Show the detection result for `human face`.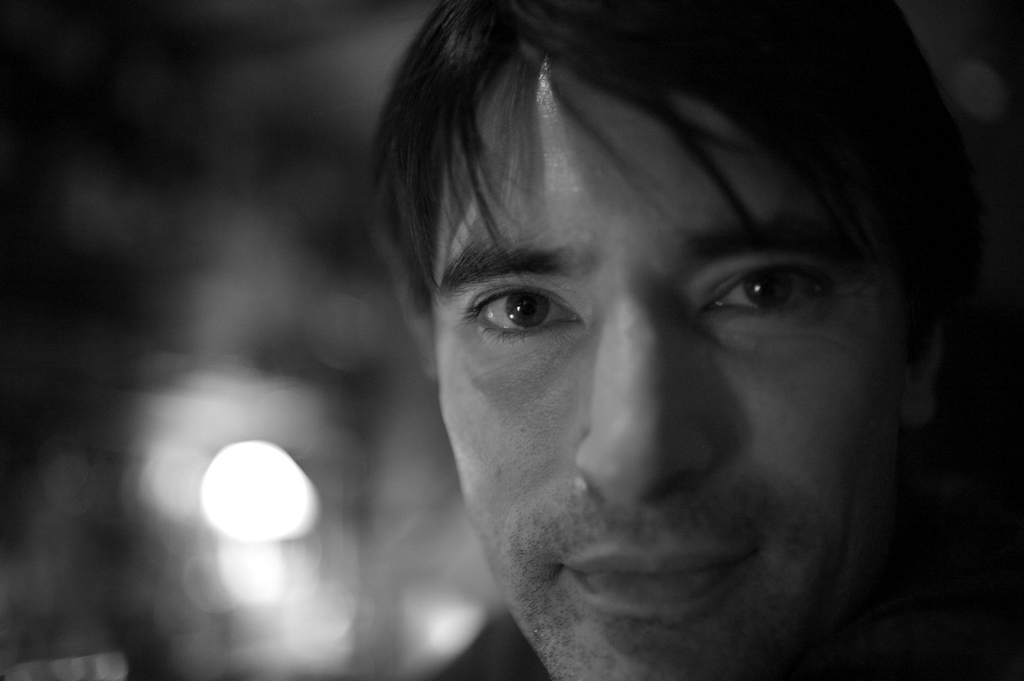
locate(428, 58, 904, 680).
